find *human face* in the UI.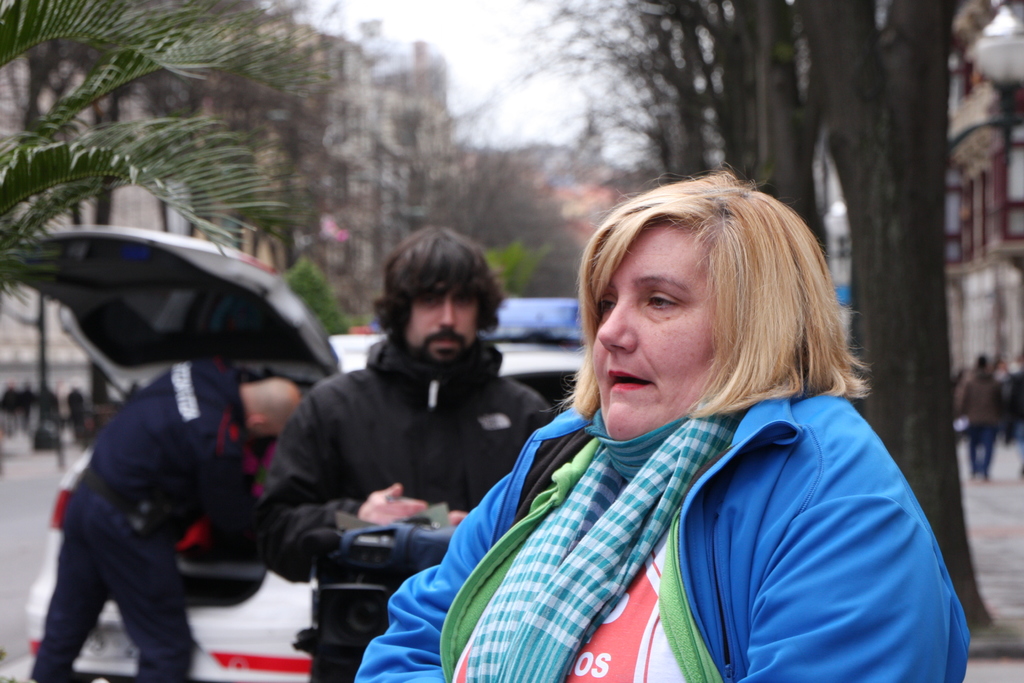
UI element at <region>596, 228, 754, 436</region>.
